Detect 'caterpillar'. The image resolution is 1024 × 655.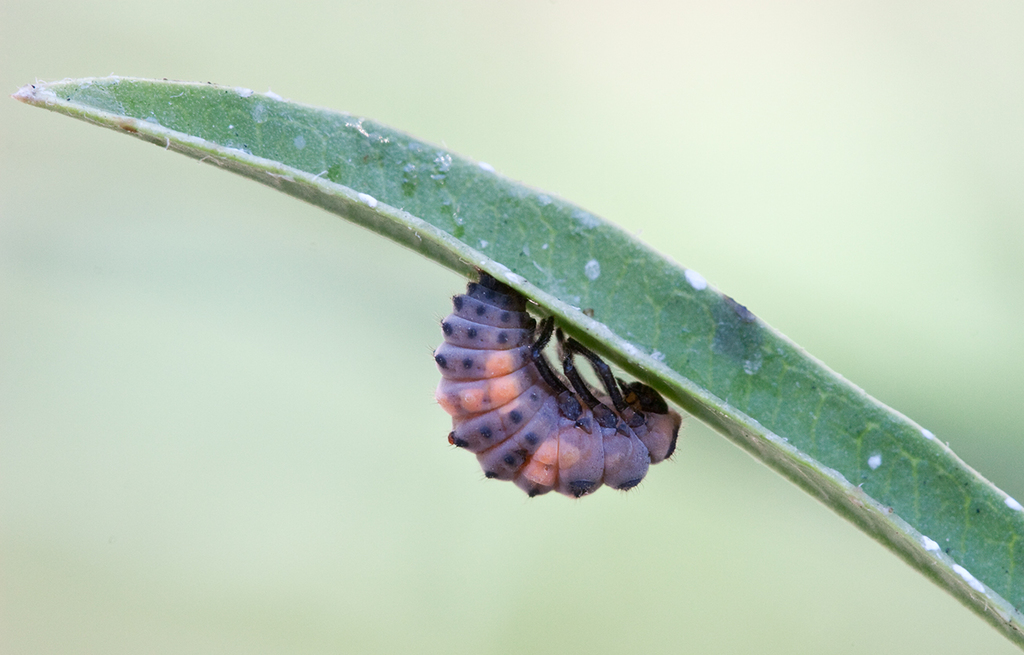
{"x1": 435, "y1": 268, "x2": 690, "y2": 497}.
